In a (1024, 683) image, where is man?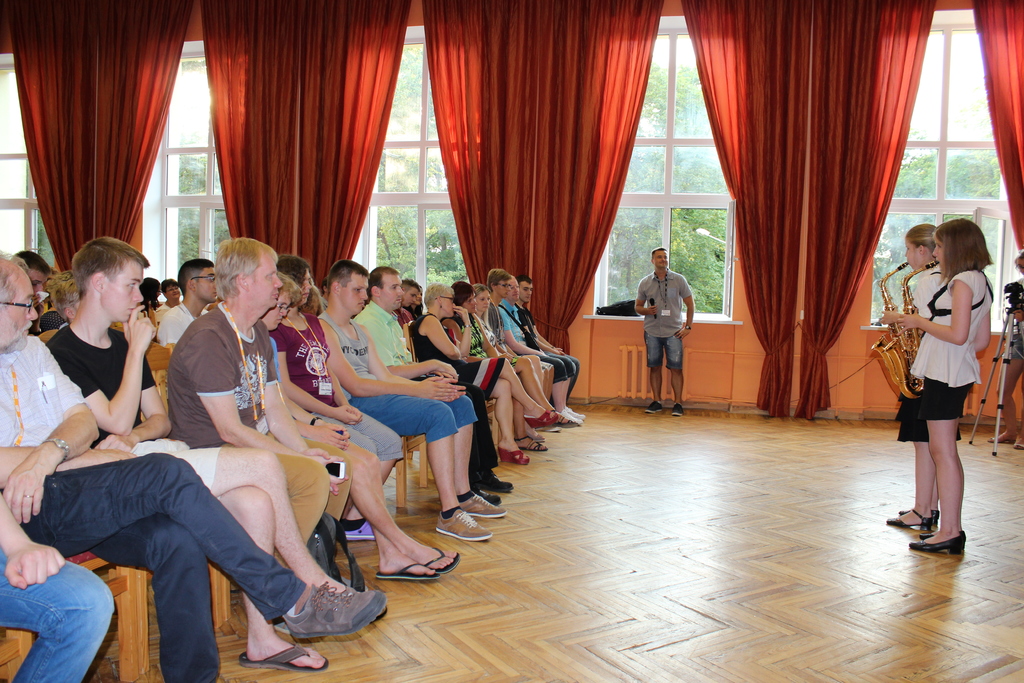
x1=316 y1=261 x2=509 y2=541.
